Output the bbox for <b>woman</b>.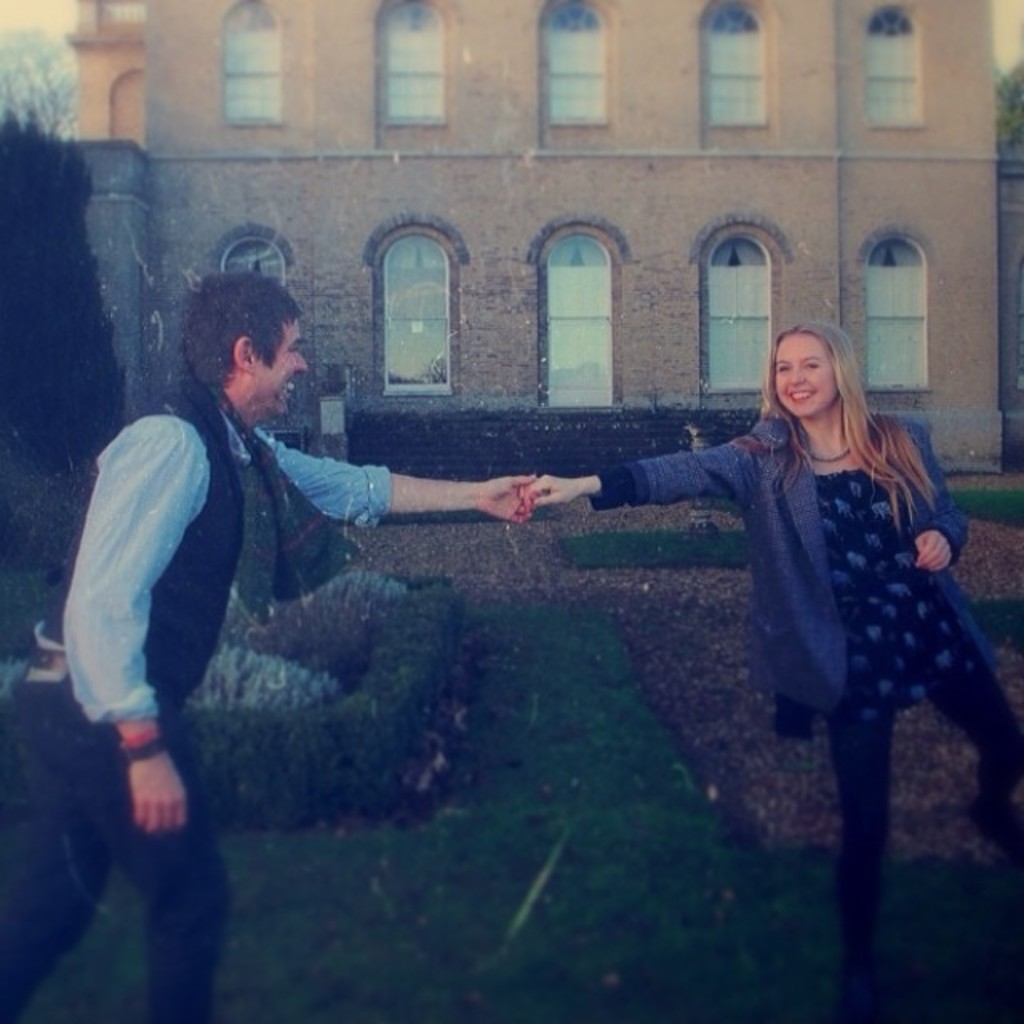
512 317 1022 1022.
